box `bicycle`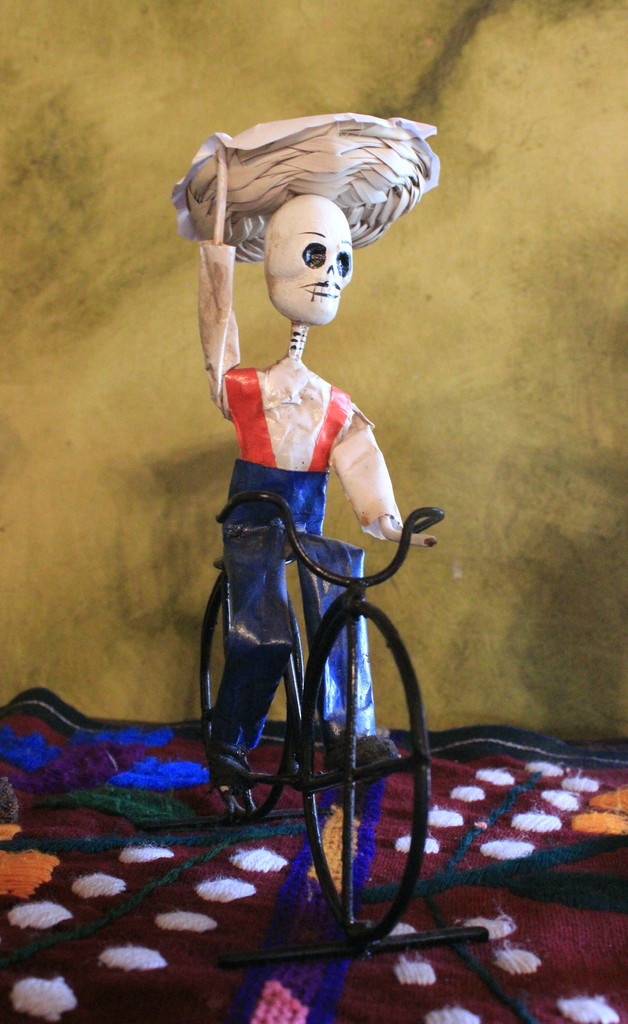
(x1=142, y1=494, x2=495, y2=973)
